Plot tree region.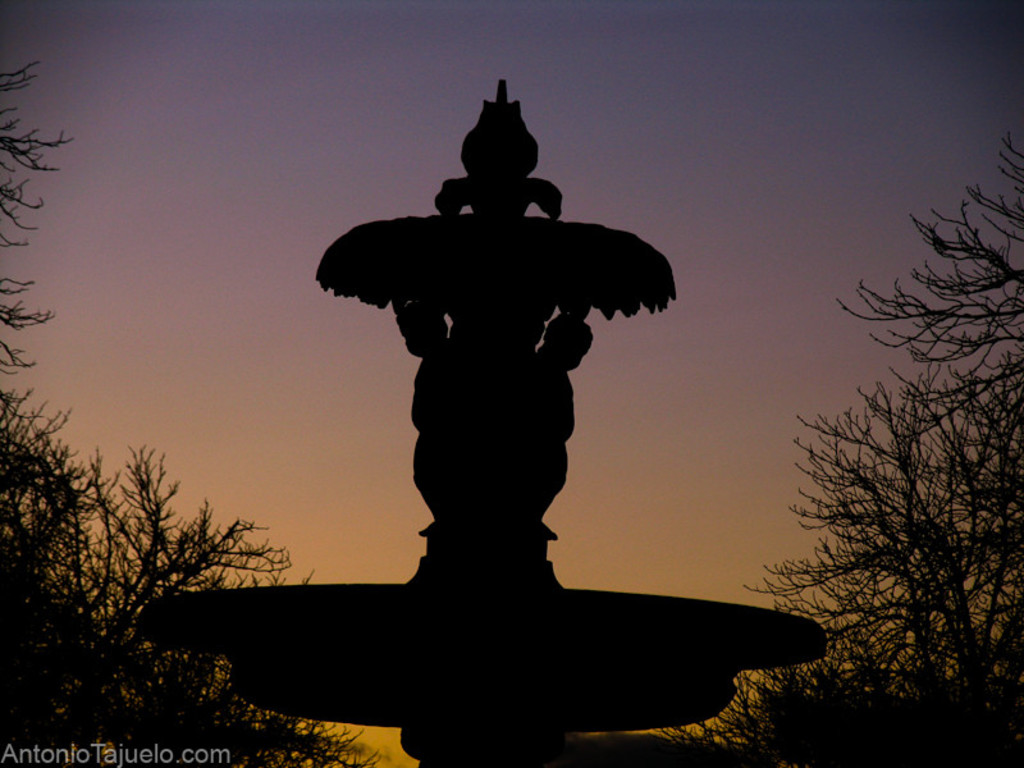
Plotted at (741, 113, 1023, 767).
